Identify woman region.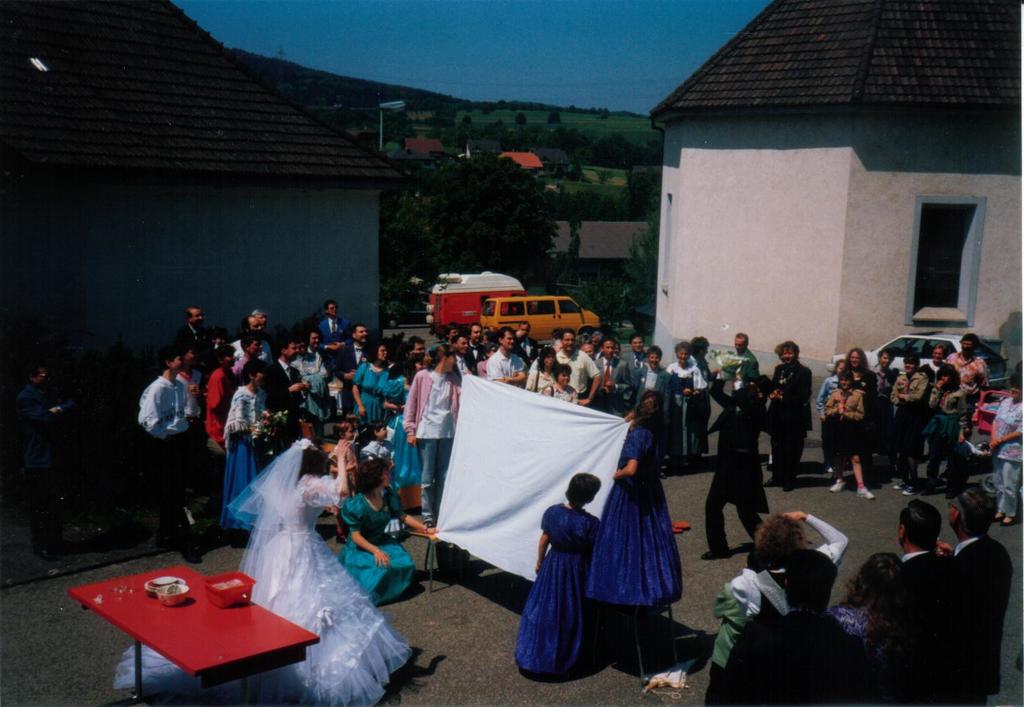
Region: 339:459:441:606.
